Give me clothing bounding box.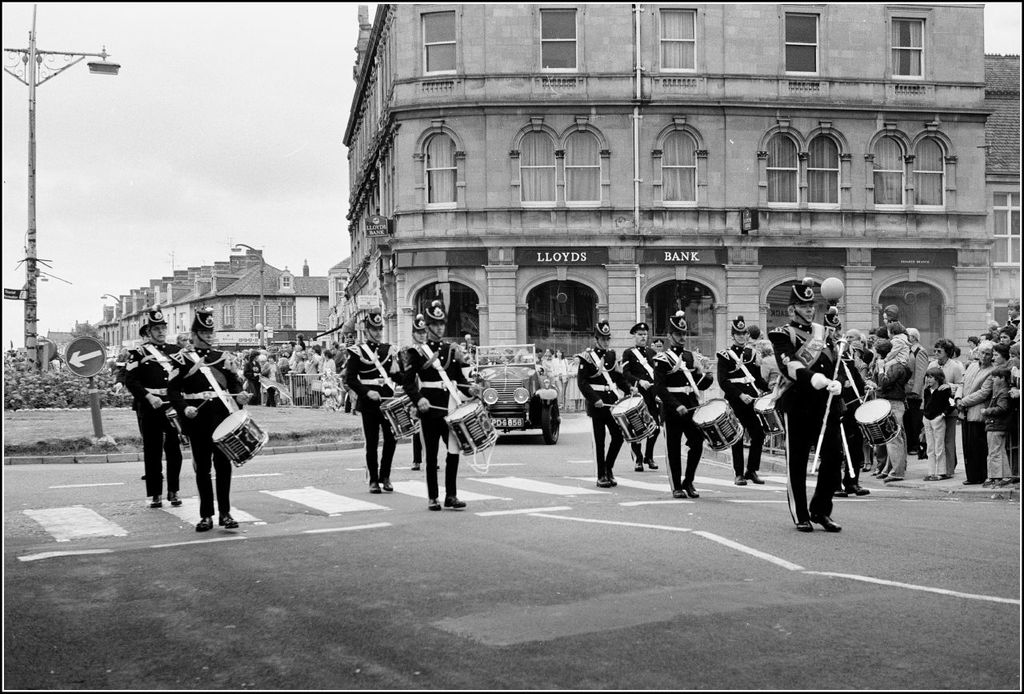
detection(395, 335, 470, 520).
